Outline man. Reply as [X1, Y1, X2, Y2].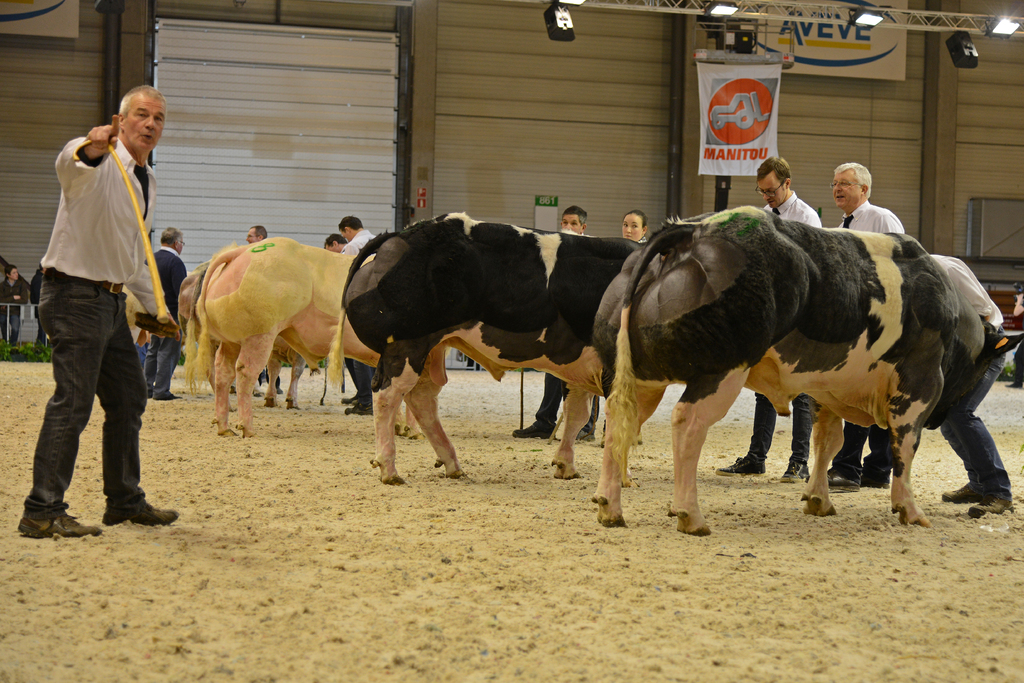
[714, 158, 819, 483].
